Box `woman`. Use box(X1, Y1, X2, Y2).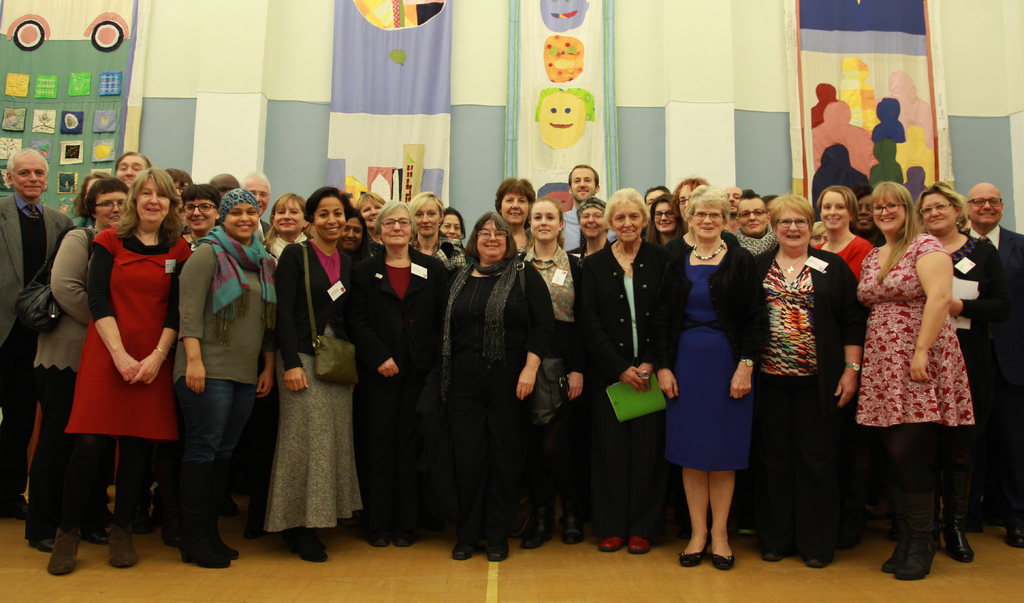
box(166, 186, 278, 570).
